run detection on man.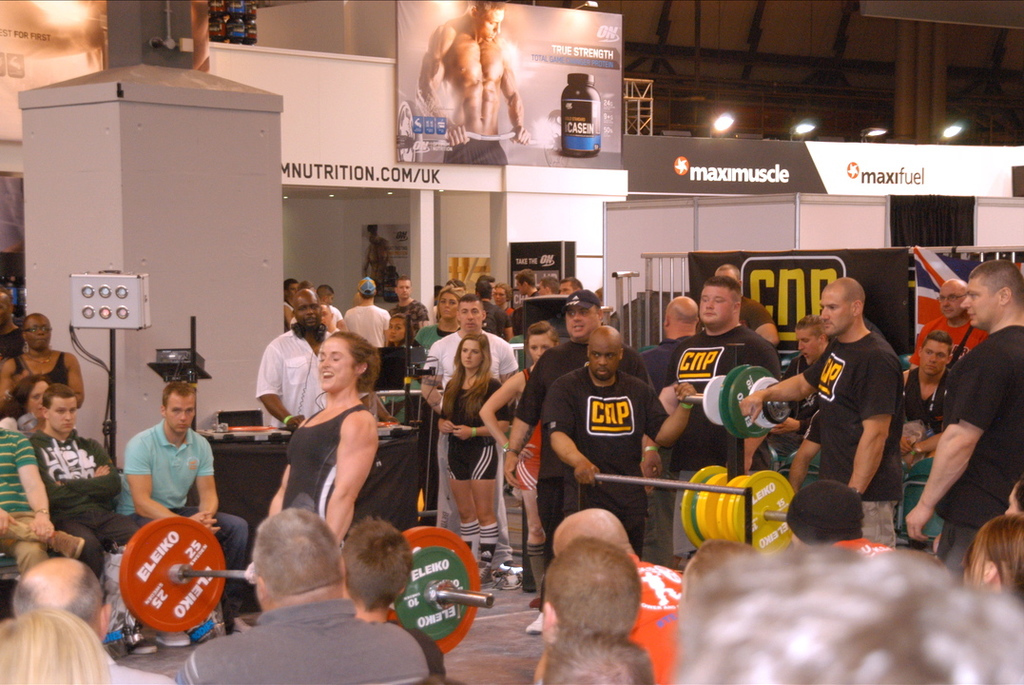
Result: (164,507,430,684).
